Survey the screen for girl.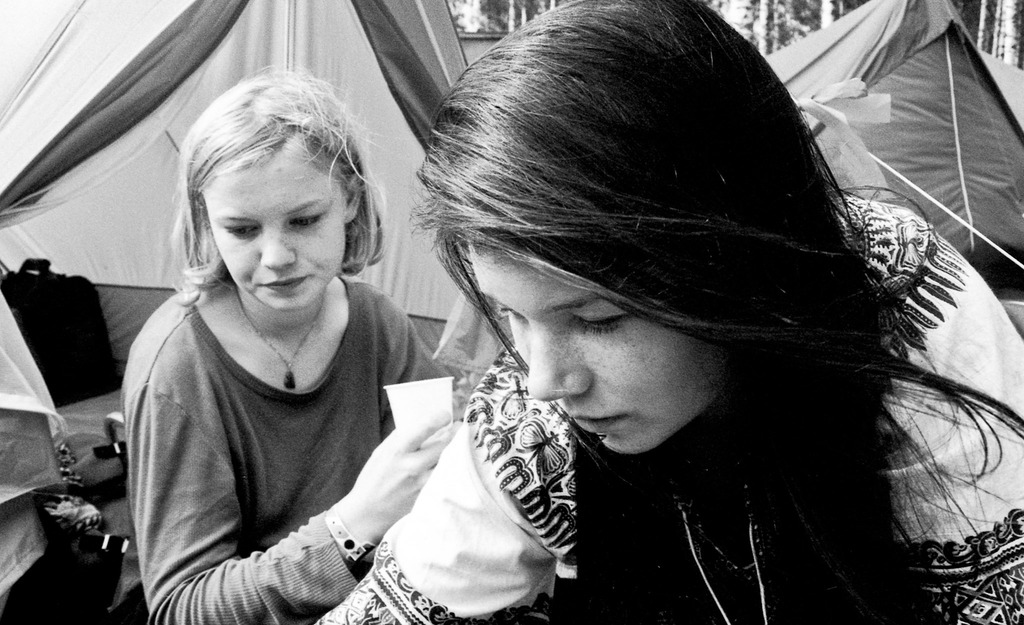
Survey found: [left=119, top=60, right=464, bottom=624].
